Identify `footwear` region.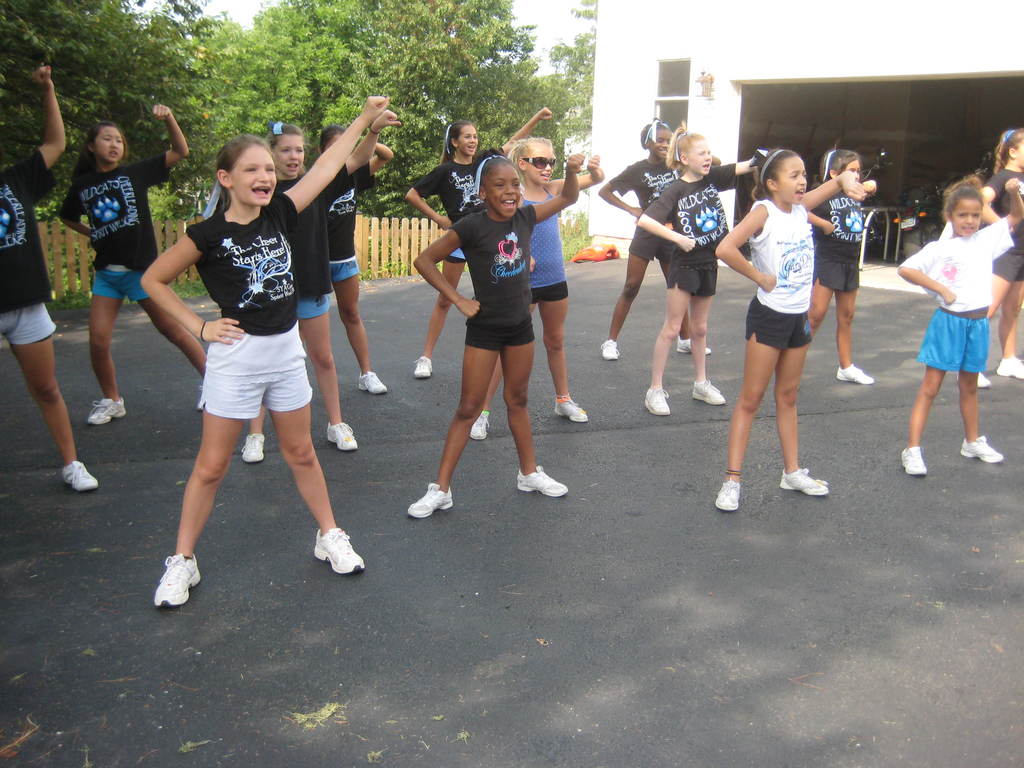
Region: bbox(516, 465, 570, 494).
